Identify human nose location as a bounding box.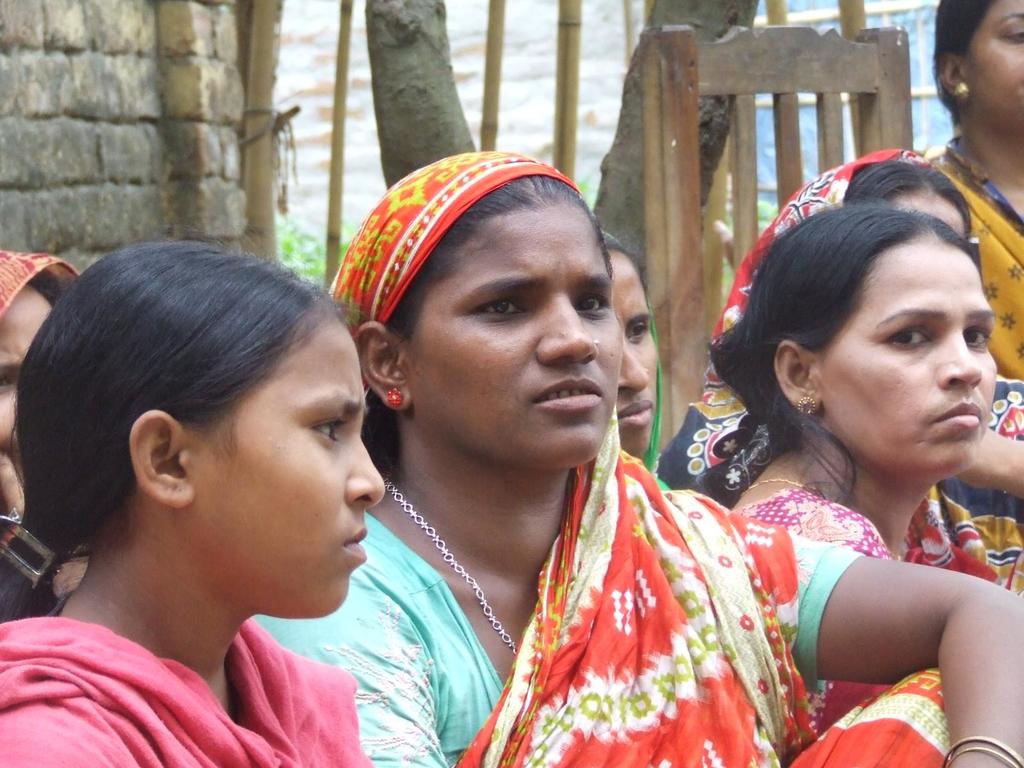
[935, 327, 983, 389].
